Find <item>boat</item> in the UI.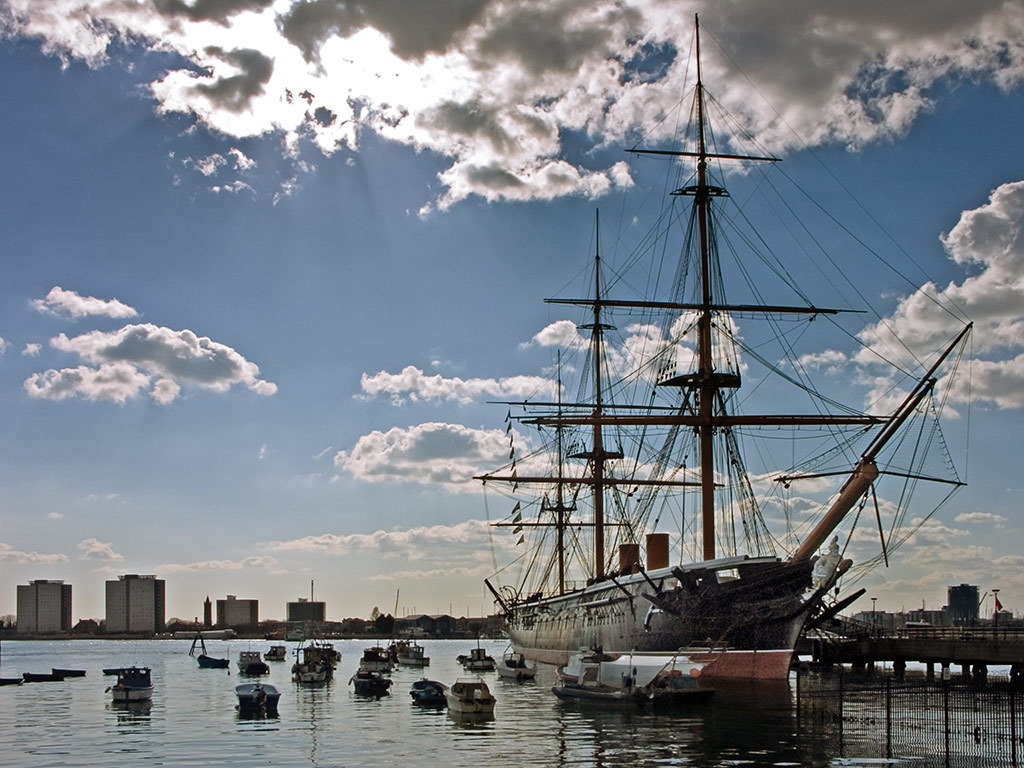
UI element at 444,678,495,713.
